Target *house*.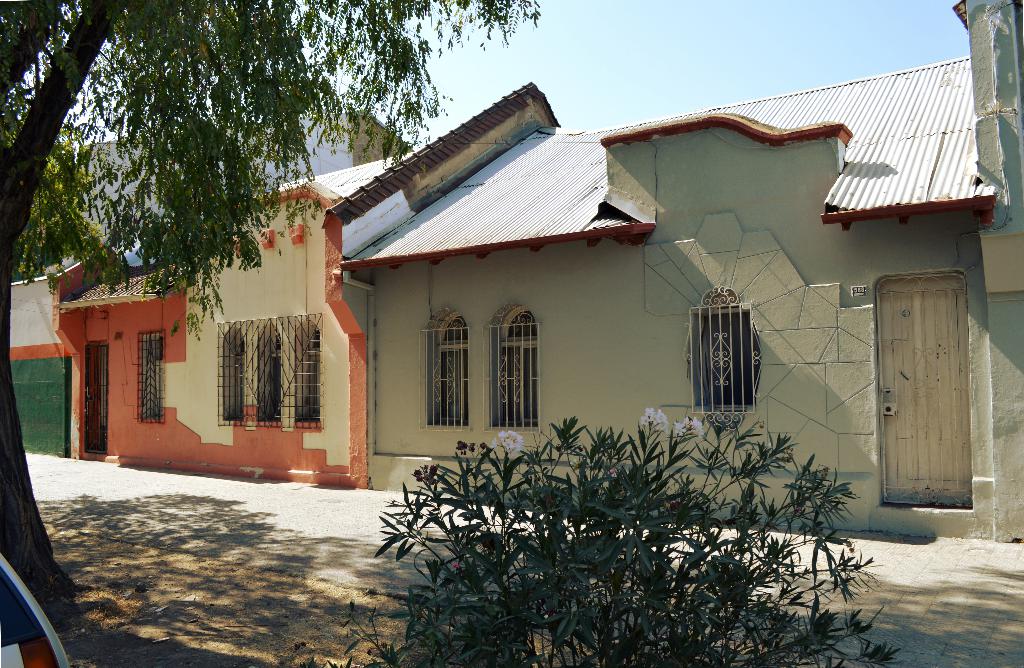
Target region: Rect(948, 0, 1023, 542).
